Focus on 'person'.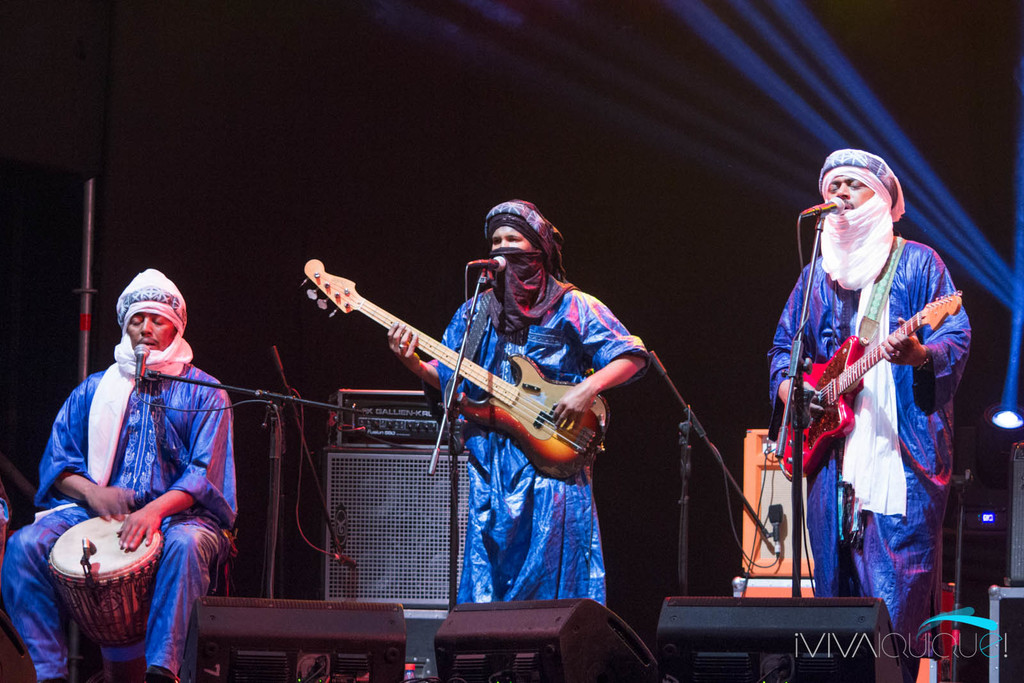
Focused at (x1=759, y1=141, x2=977, y2=659).
